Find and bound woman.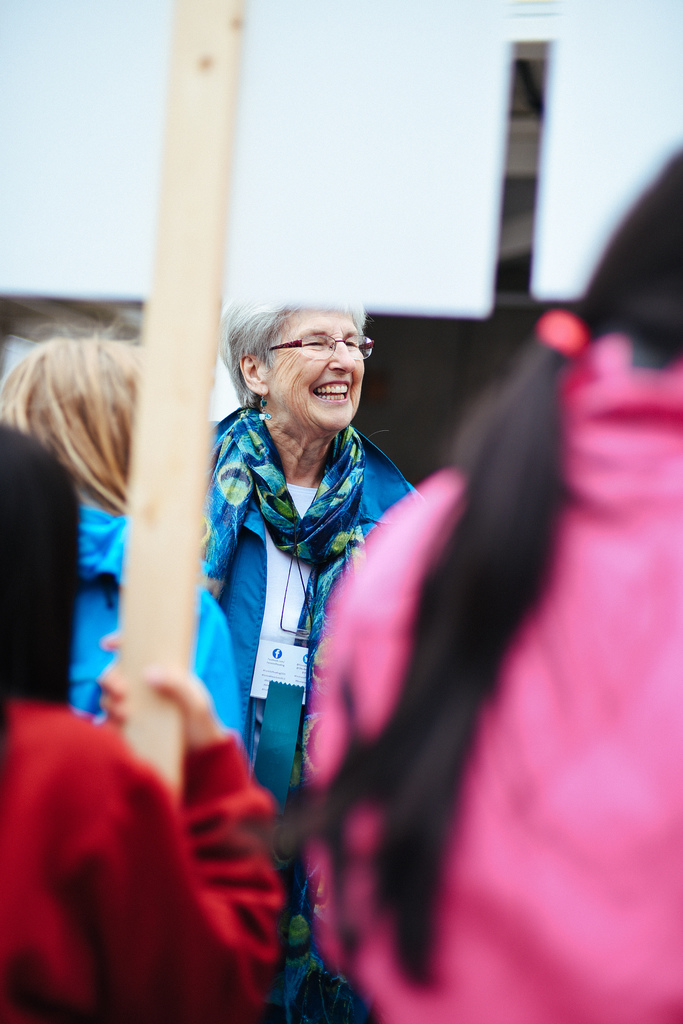
Bound: left=182, top=287, right=429, bottom=886.
